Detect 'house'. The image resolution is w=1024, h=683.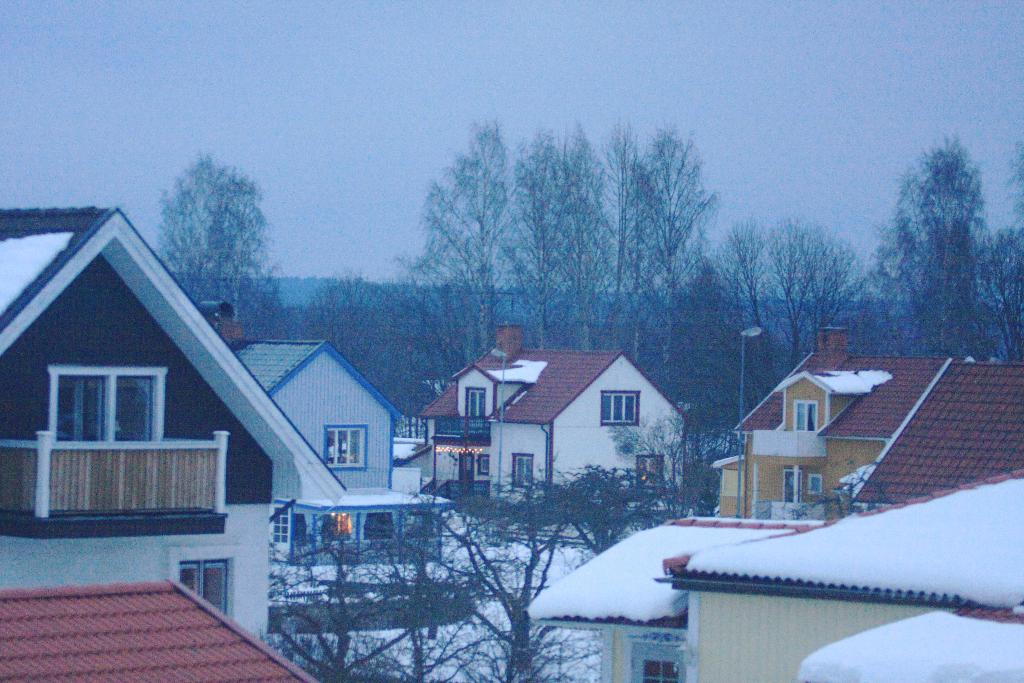
l=0, t=208, r=347, b=646.
